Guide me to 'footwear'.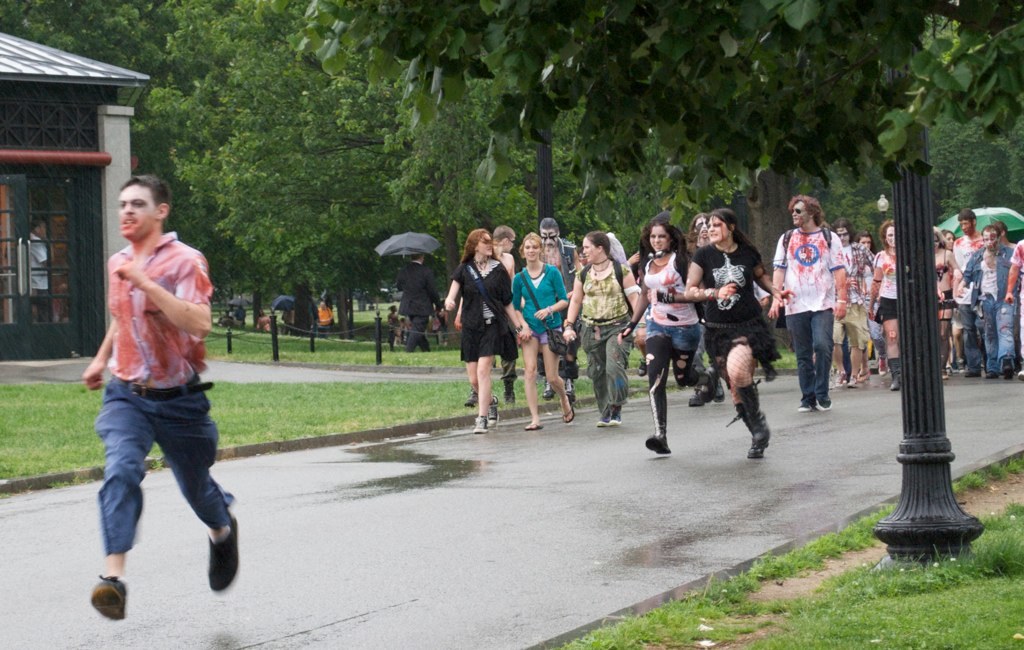
Guidance: left=609, top=404, right=621, bottom=427.
